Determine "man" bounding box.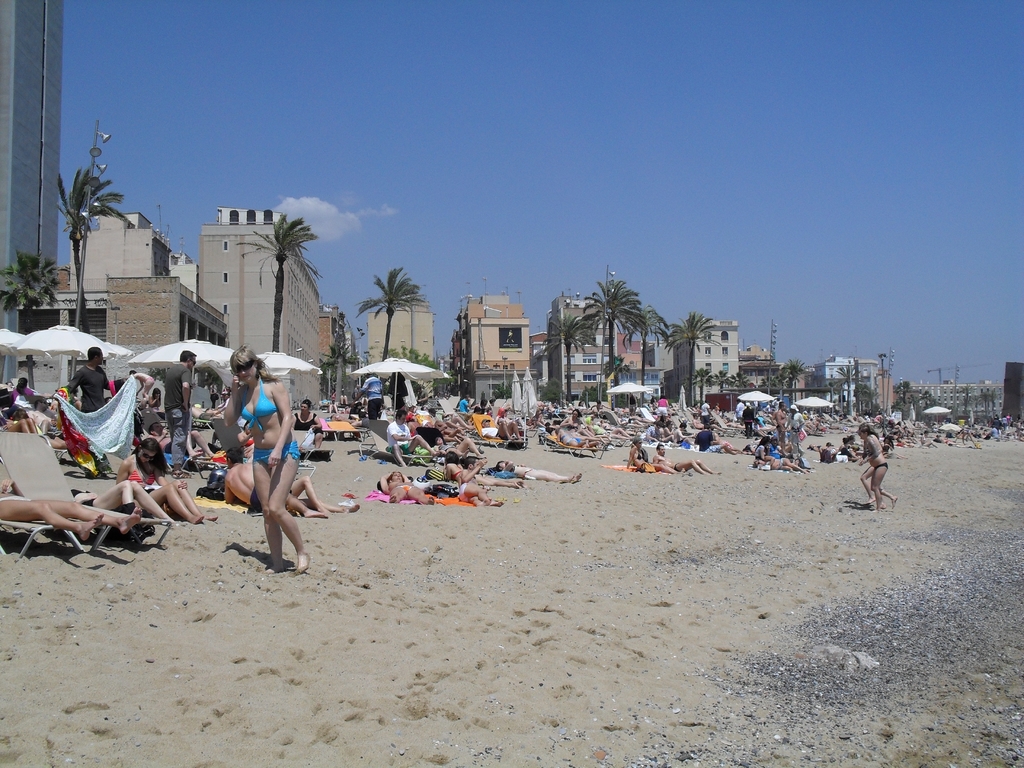
Determined: 482, 414, 520, 440.
